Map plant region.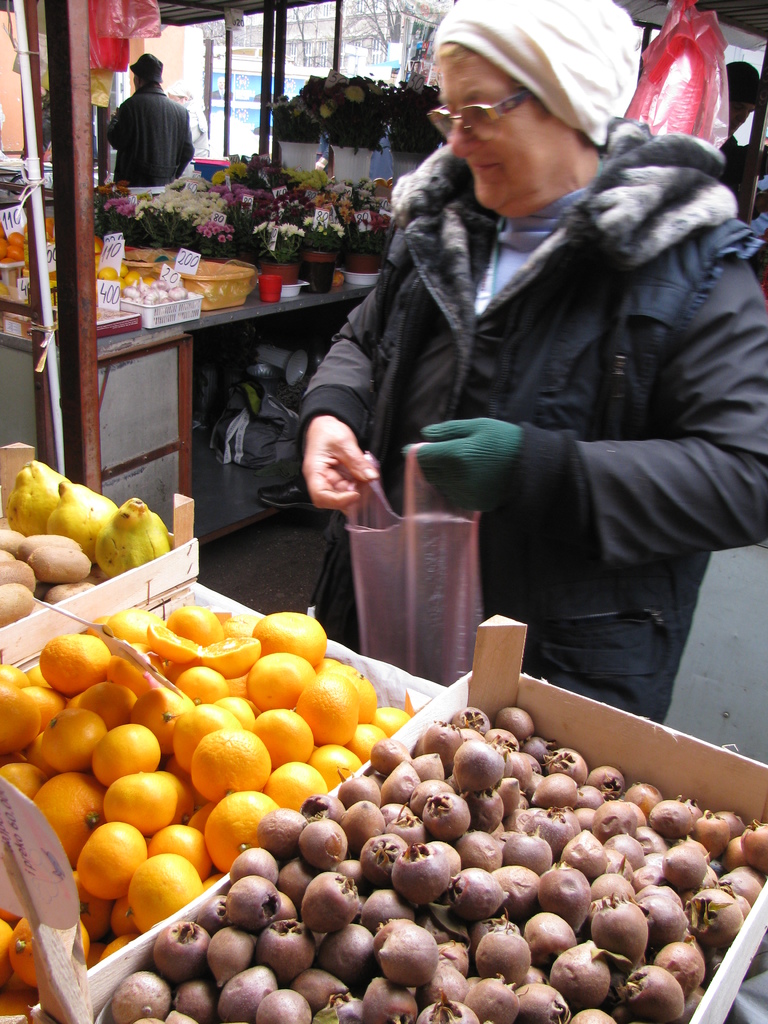
Mapped to (127, 173, 228, 261).
